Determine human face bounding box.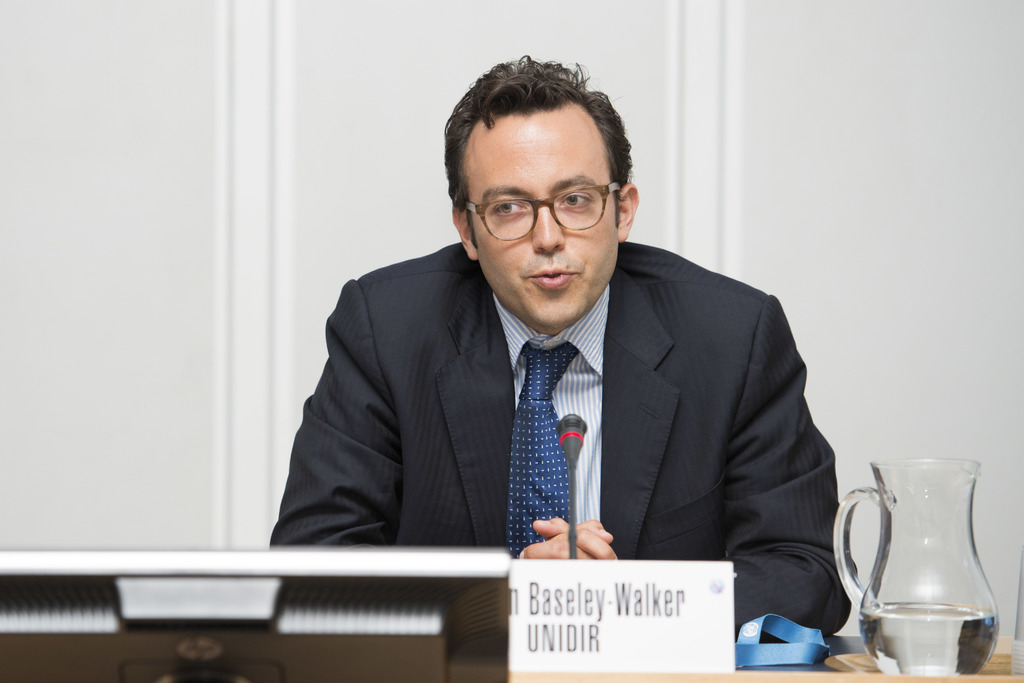
Determined: <box>465,108,621,331</box>.
